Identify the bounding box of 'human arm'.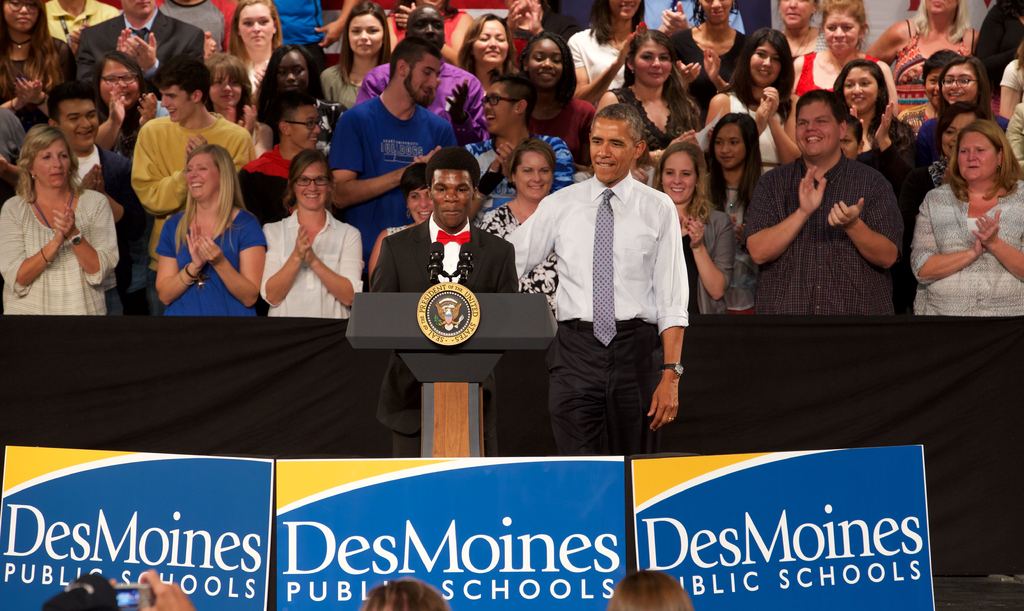
box(332, 111, 433, 212).
